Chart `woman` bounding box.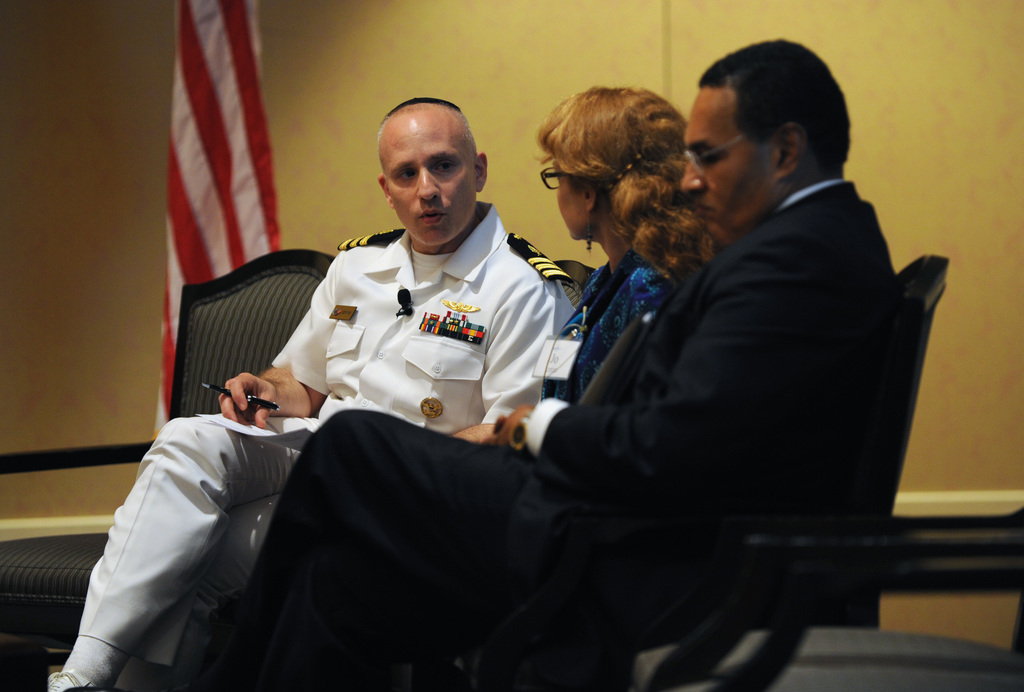
Charted: detection(499, 81, 744, 401).
